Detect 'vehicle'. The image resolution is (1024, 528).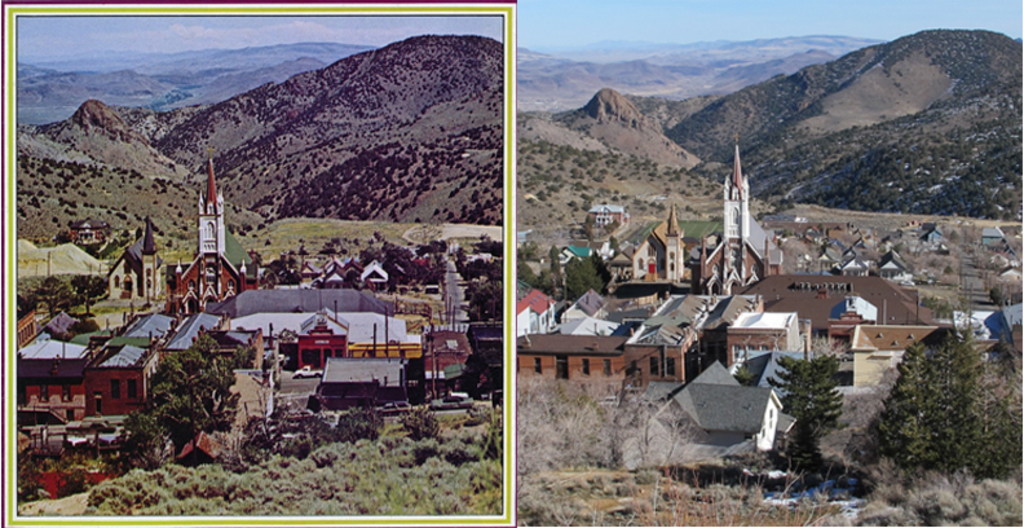
box=[425, 386, 472, 410].
